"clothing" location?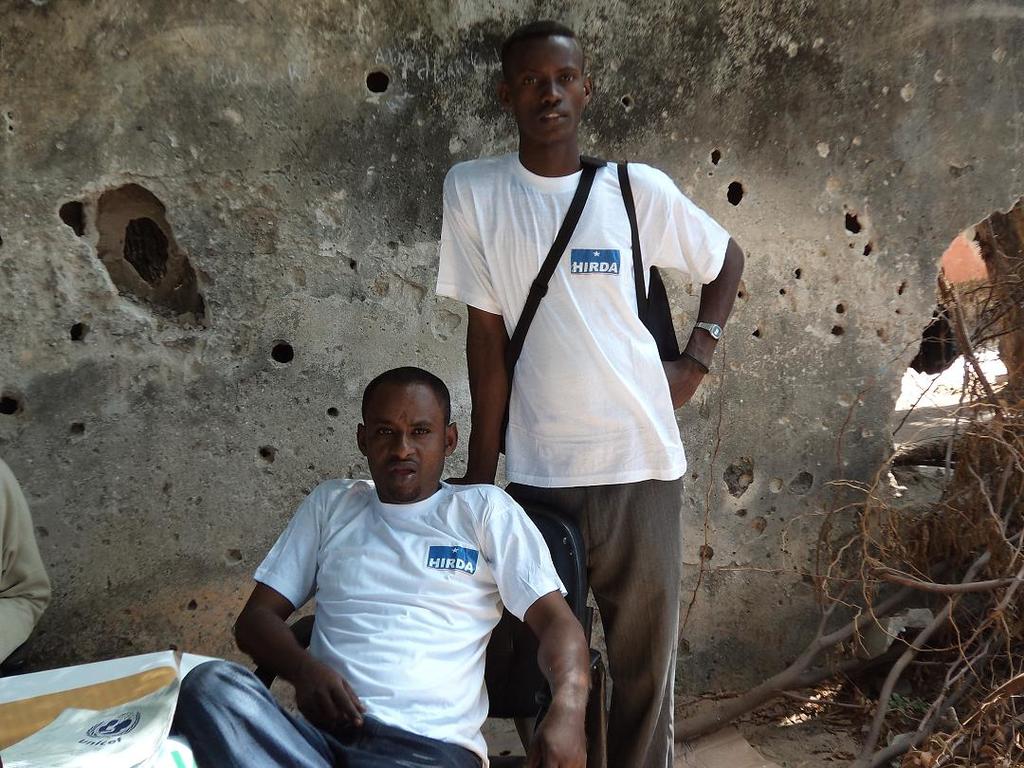
431,150,732,767
